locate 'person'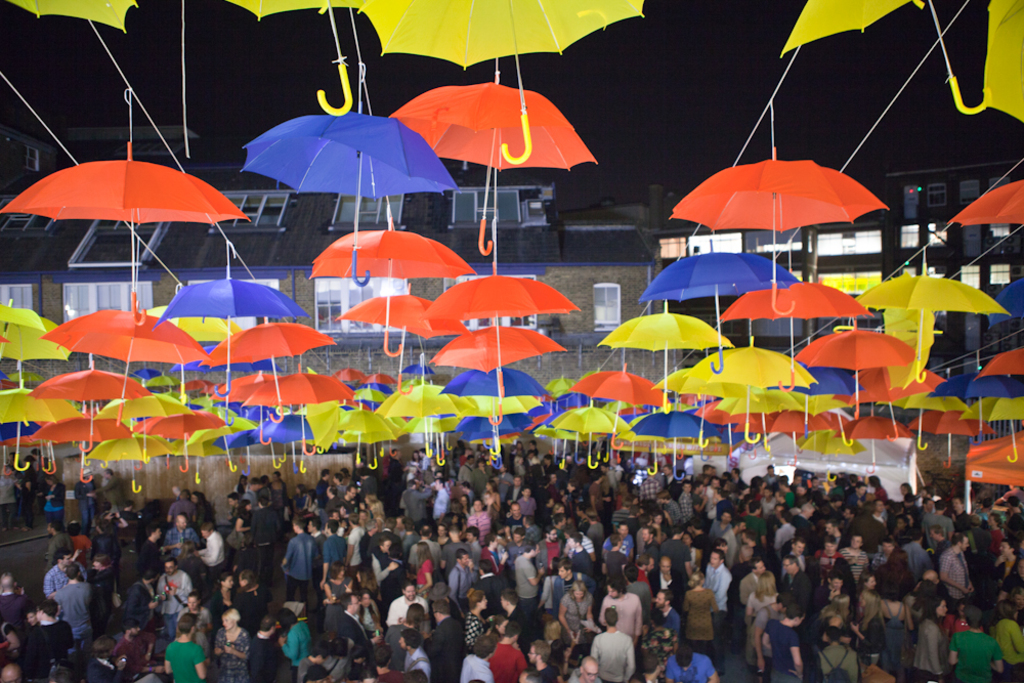
bbox=[167, 489, 195, 524]
